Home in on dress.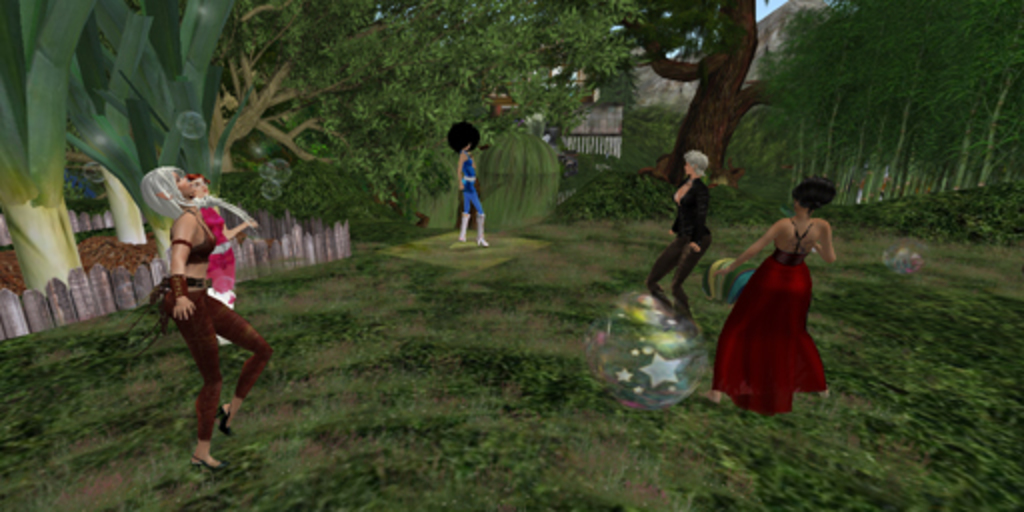
Homed in at left=710, top=224, right=832, bottom=422.
